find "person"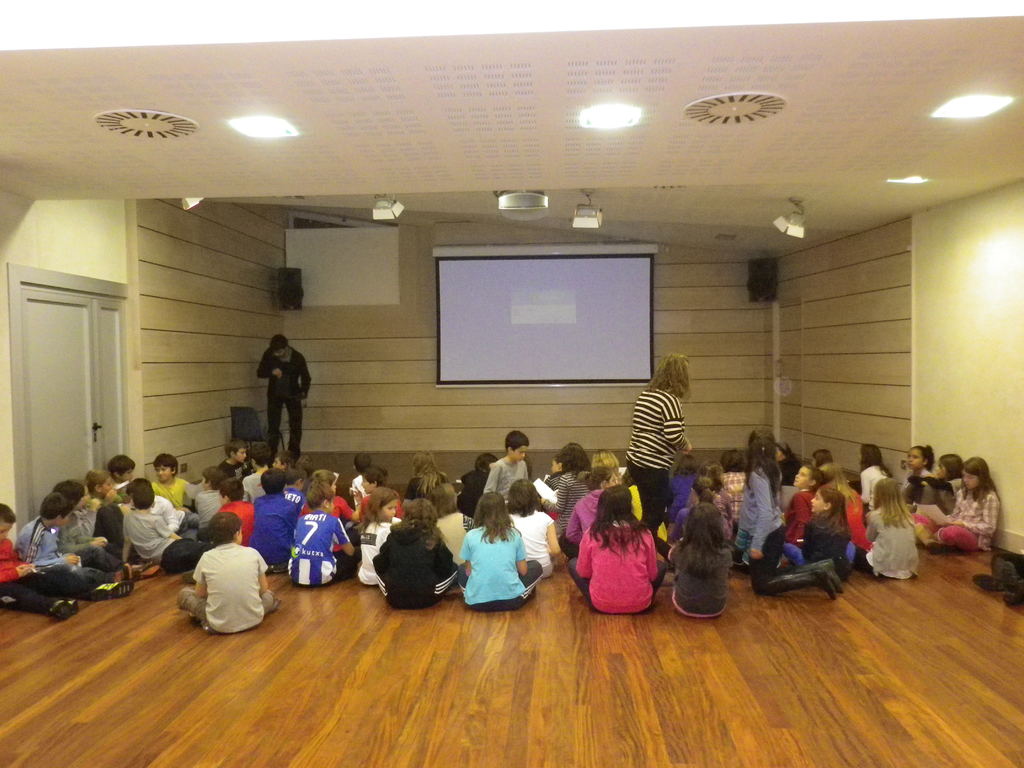
detection(821, 463, 874, 572)
